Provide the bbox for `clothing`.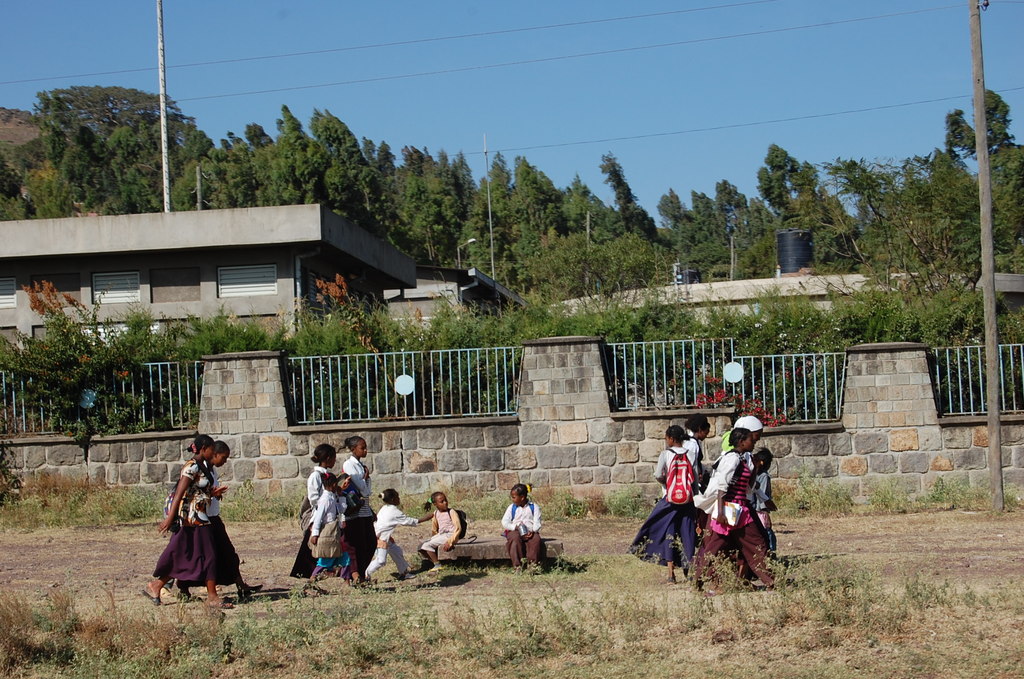
<region>684, 436, 706, 495</region>.
